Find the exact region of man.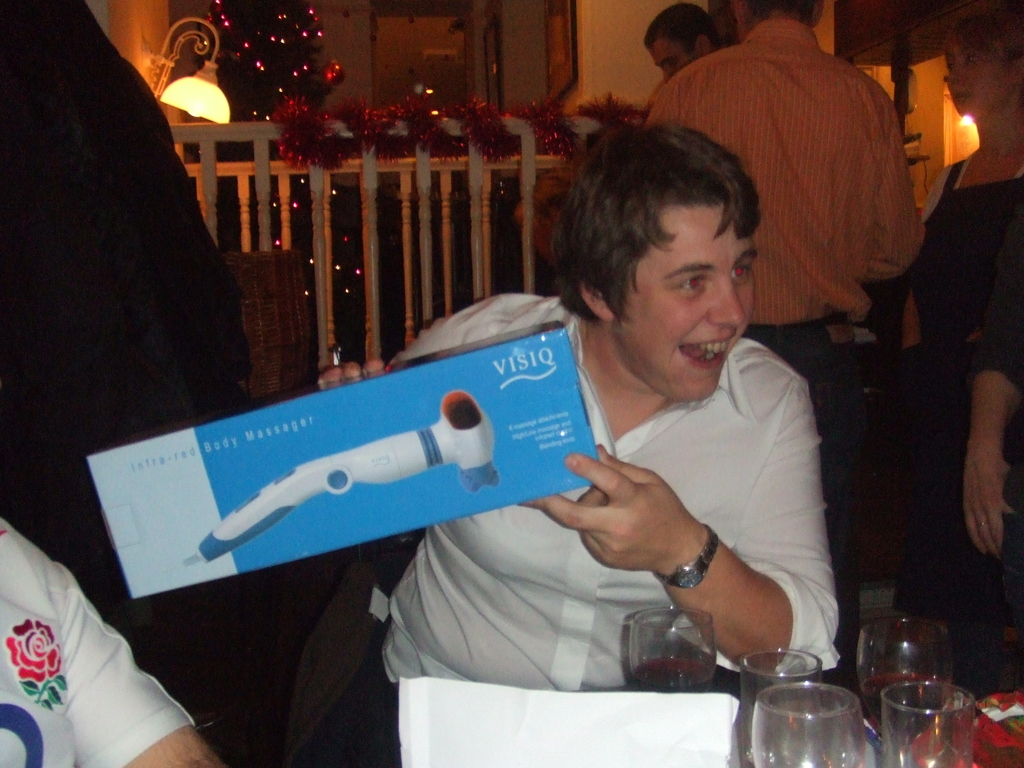
Exact region: [308,119,832,767].
